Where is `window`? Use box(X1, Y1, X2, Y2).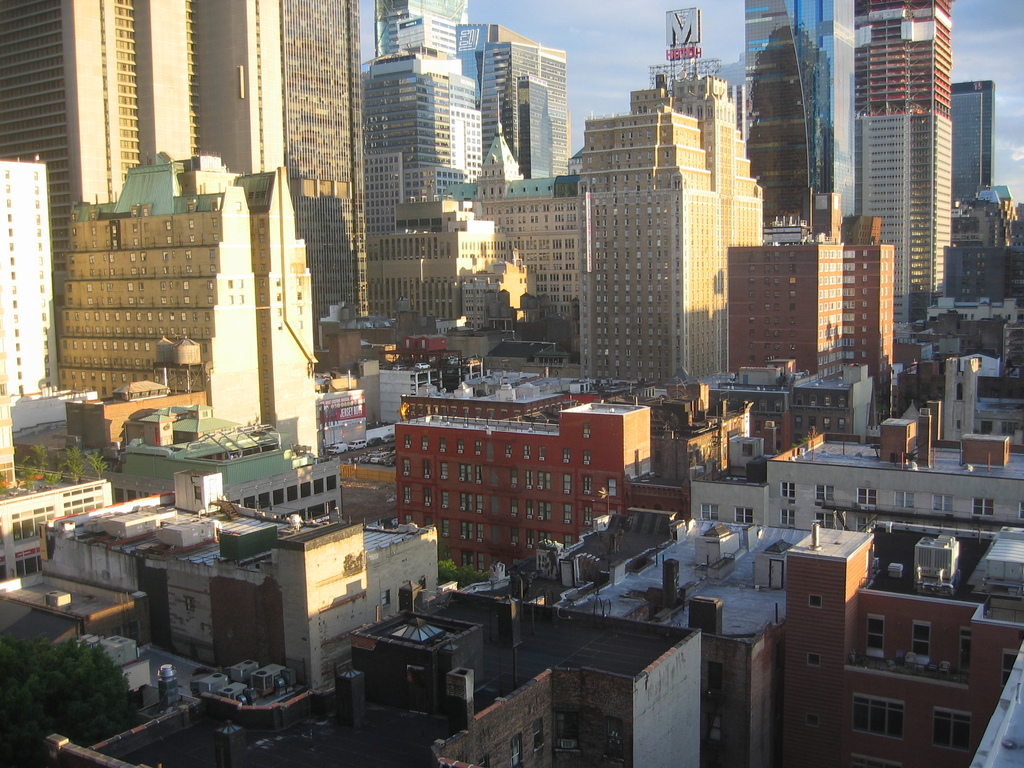
box(563, 472, 572, 494).
